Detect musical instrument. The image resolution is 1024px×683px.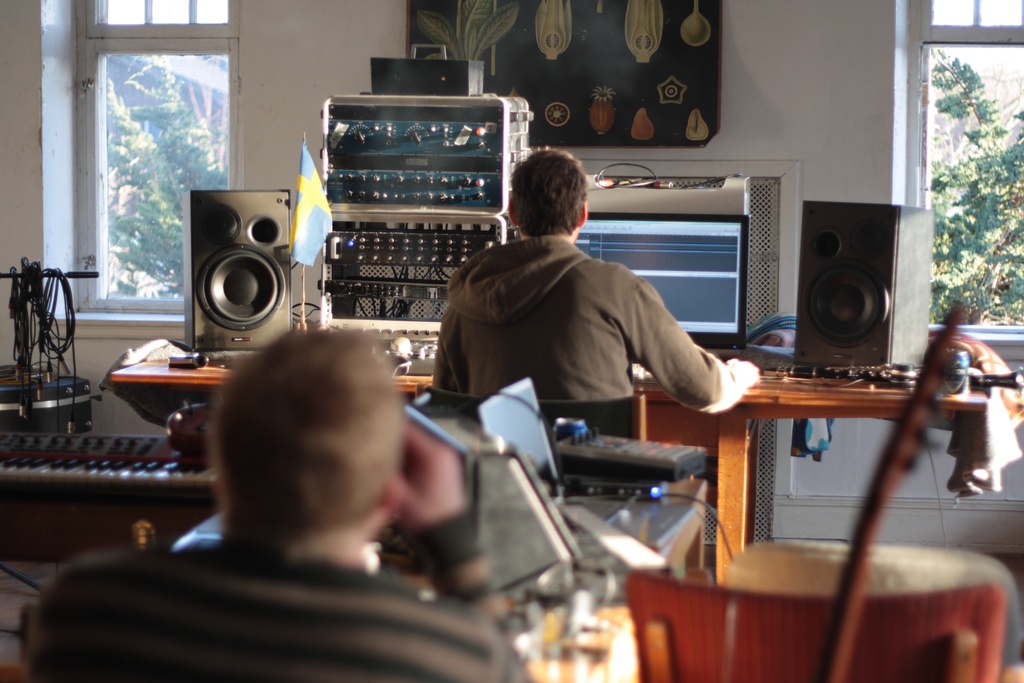
rect(781, 357, 1023, 391).
